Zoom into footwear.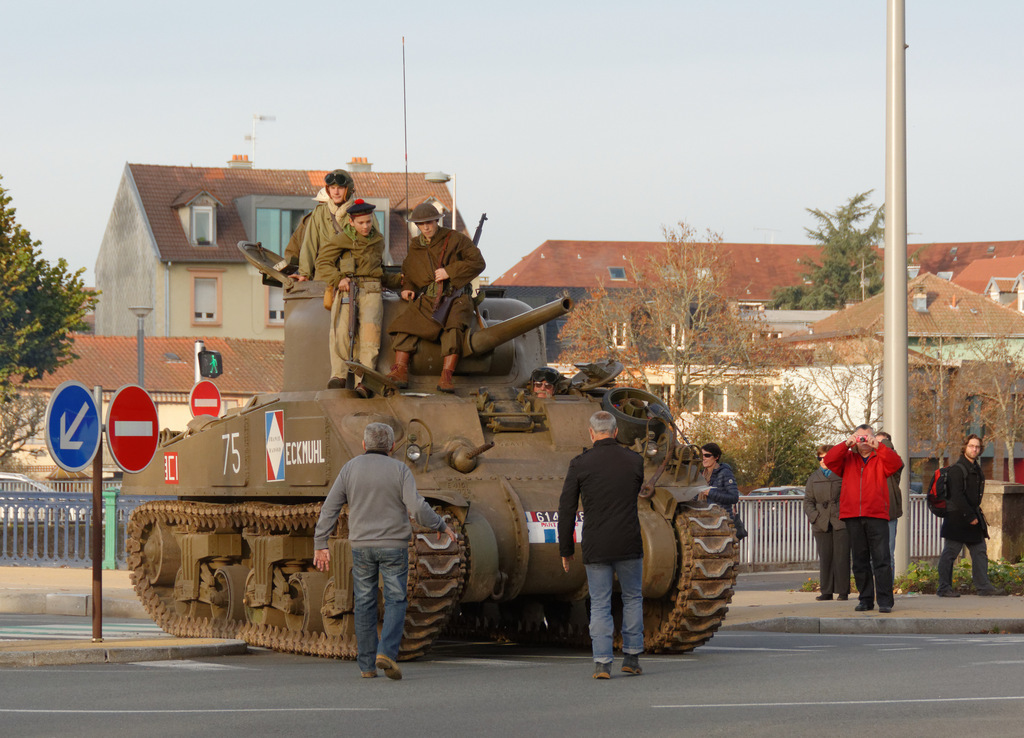
Zoom target: crop(856, 600, 868, 611).
